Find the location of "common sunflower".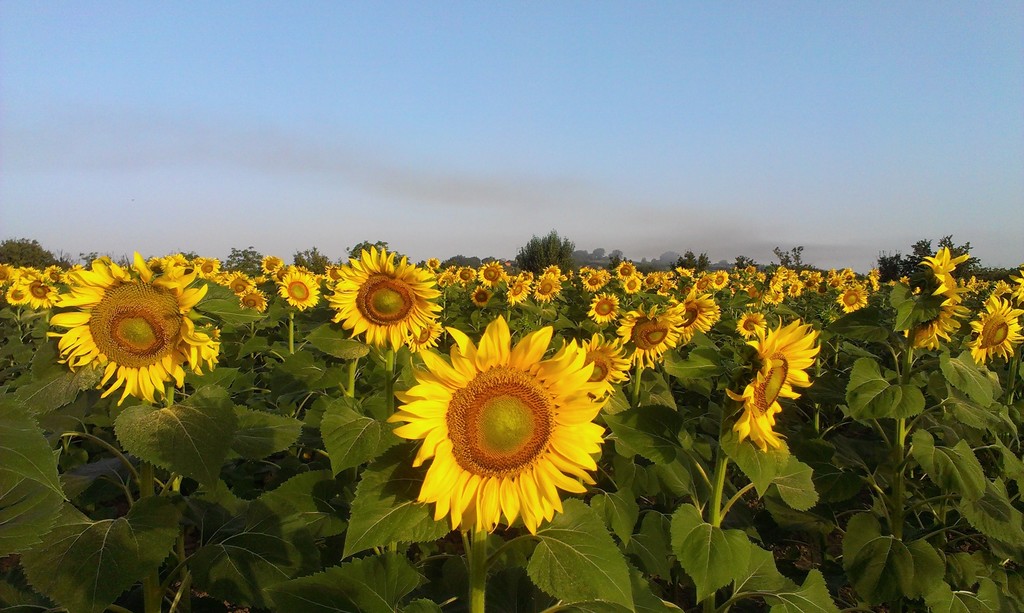
Location: (x1=45, y1=253, x2=223, y2=404).
